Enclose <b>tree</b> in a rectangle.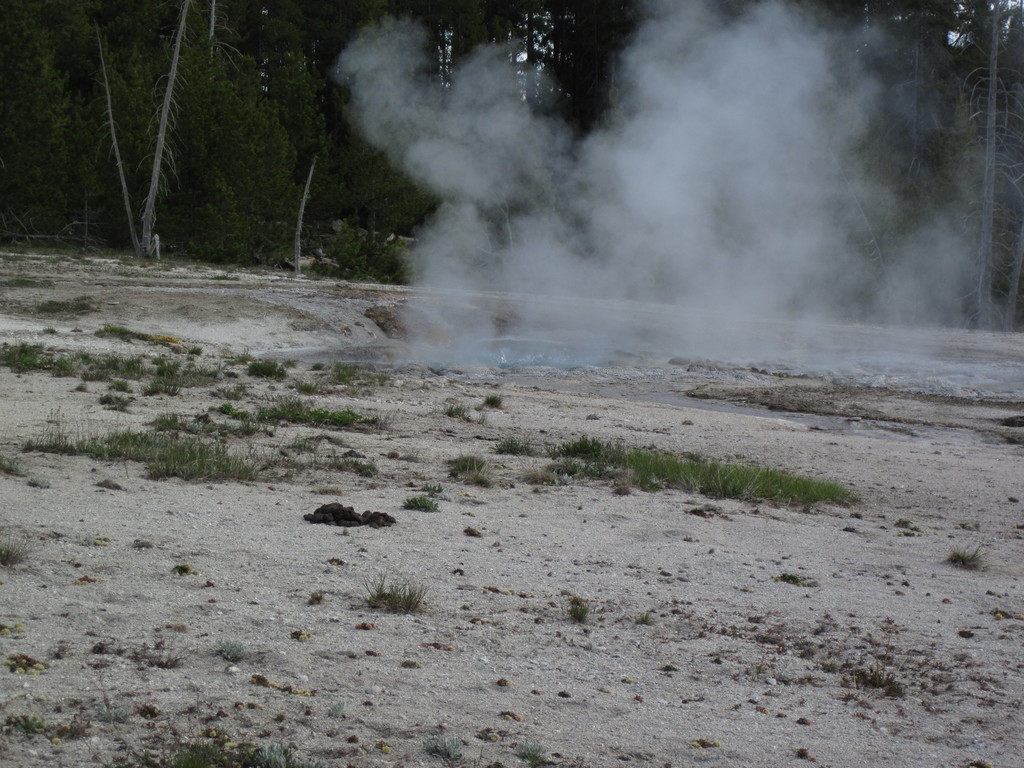
Rect(279, 0, 415, 224).
